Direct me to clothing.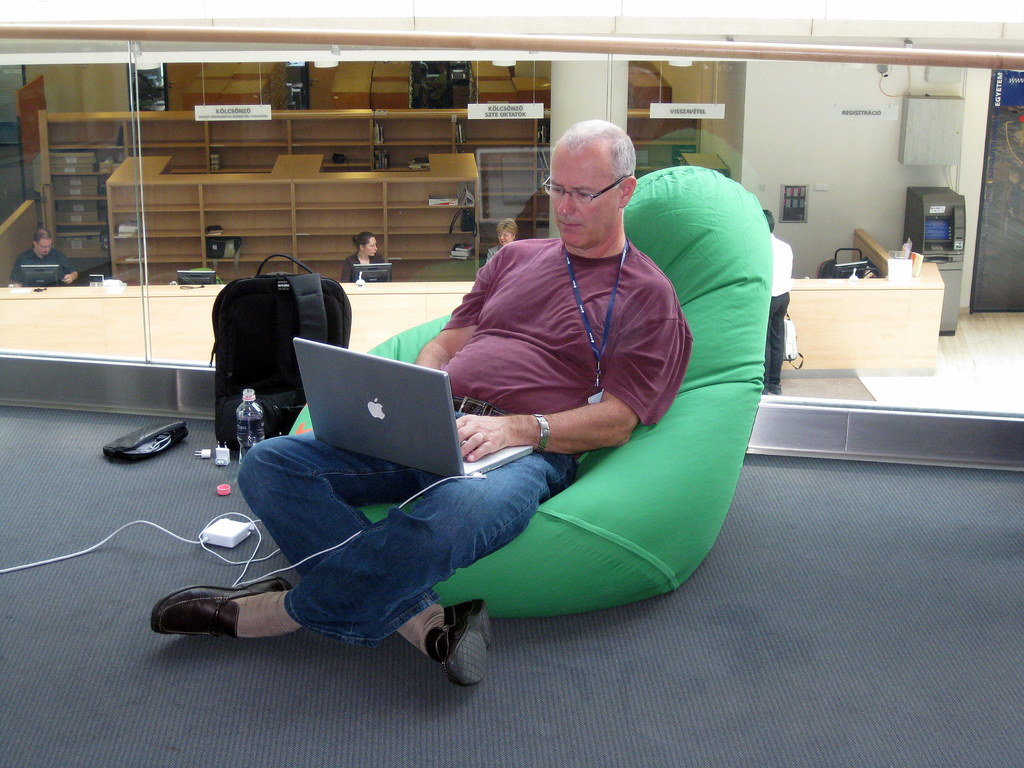
Direction: select_region(769, 232, 794, 387).
